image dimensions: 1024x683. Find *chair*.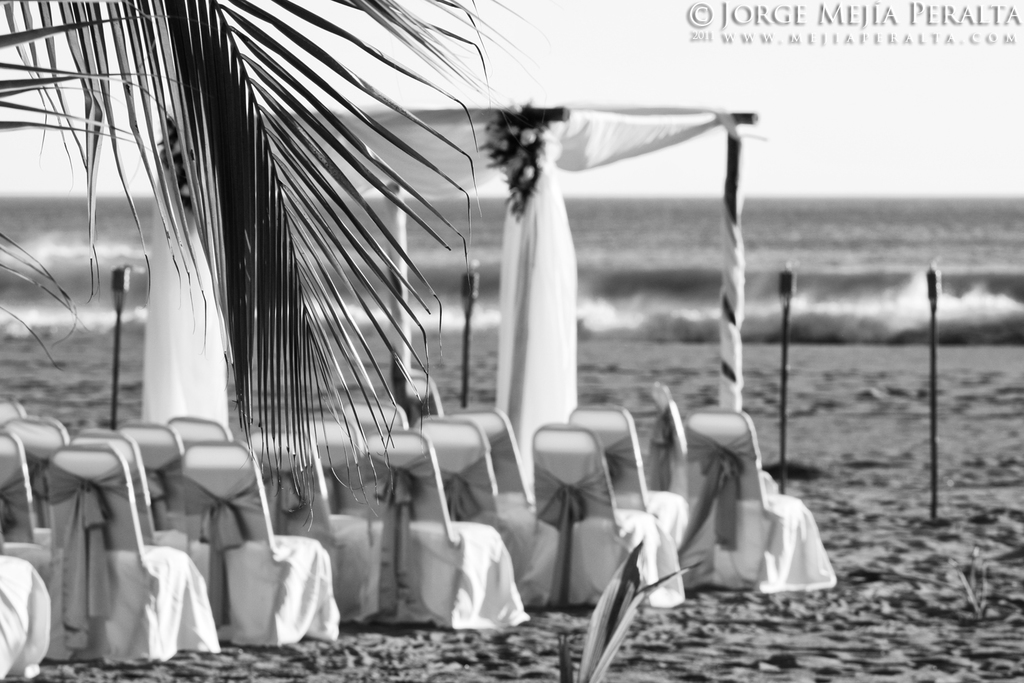
(left=335, top=399, right=413, bottom=442).
